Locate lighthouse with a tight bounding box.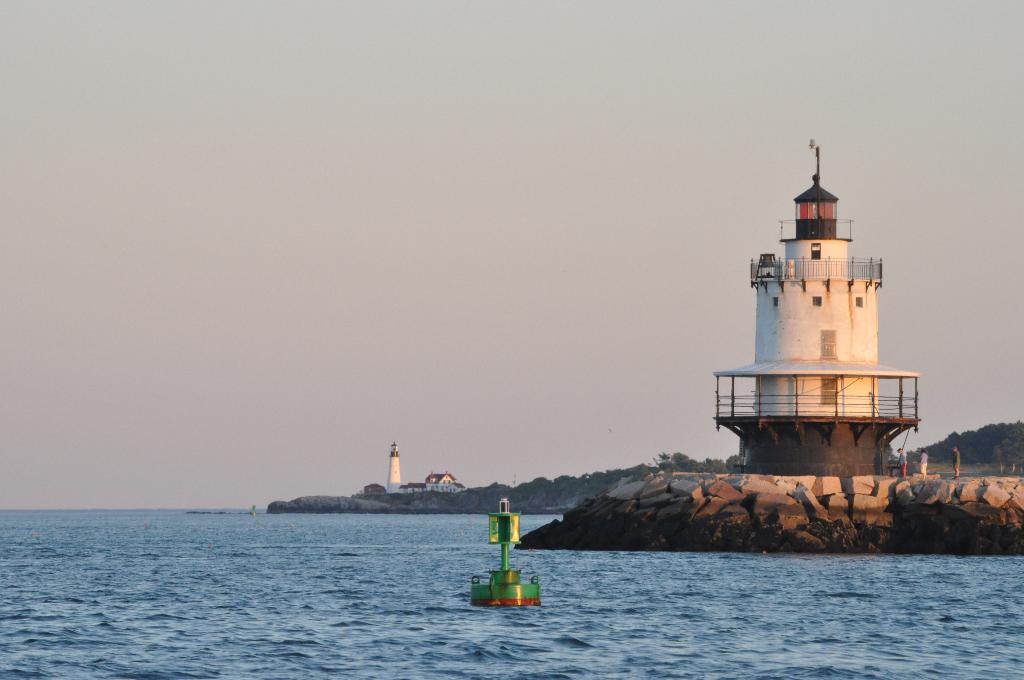
box(710, 134, 934, 506).
